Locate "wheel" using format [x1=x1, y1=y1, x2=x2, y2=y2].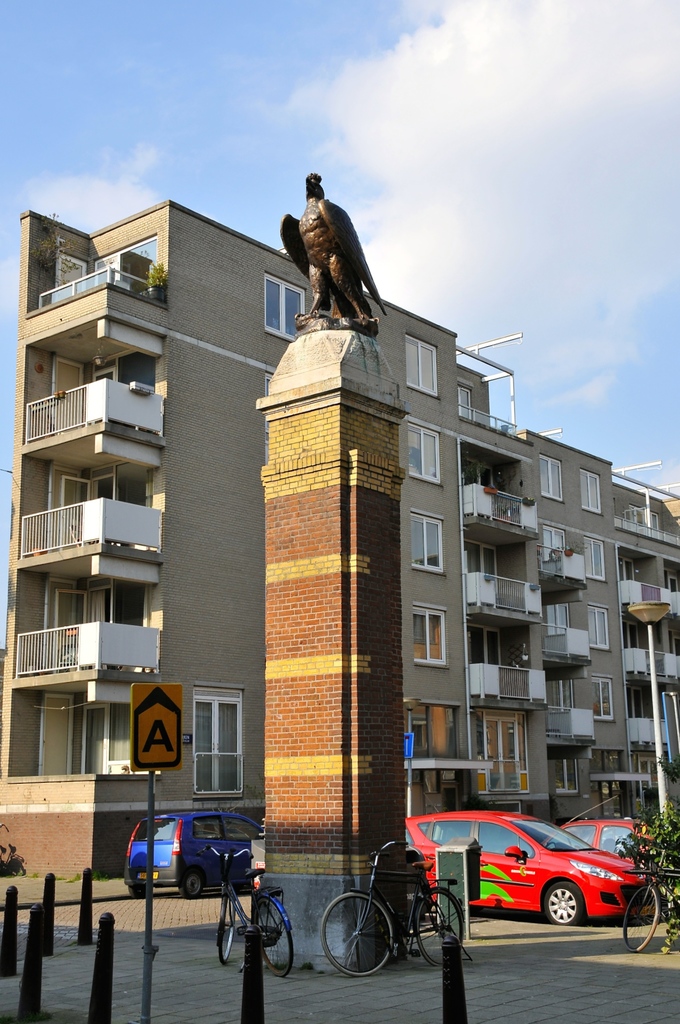
[x1=178, y1=874, x2=203, y2=900].
